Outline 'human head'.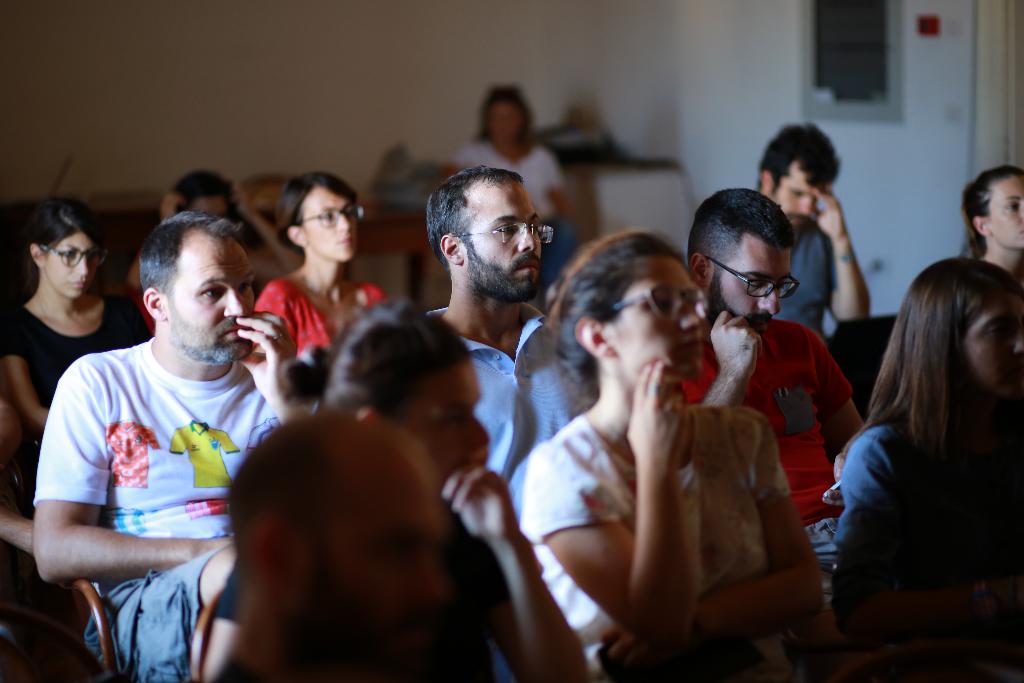
Outline: [422, 154, 548, 308].
